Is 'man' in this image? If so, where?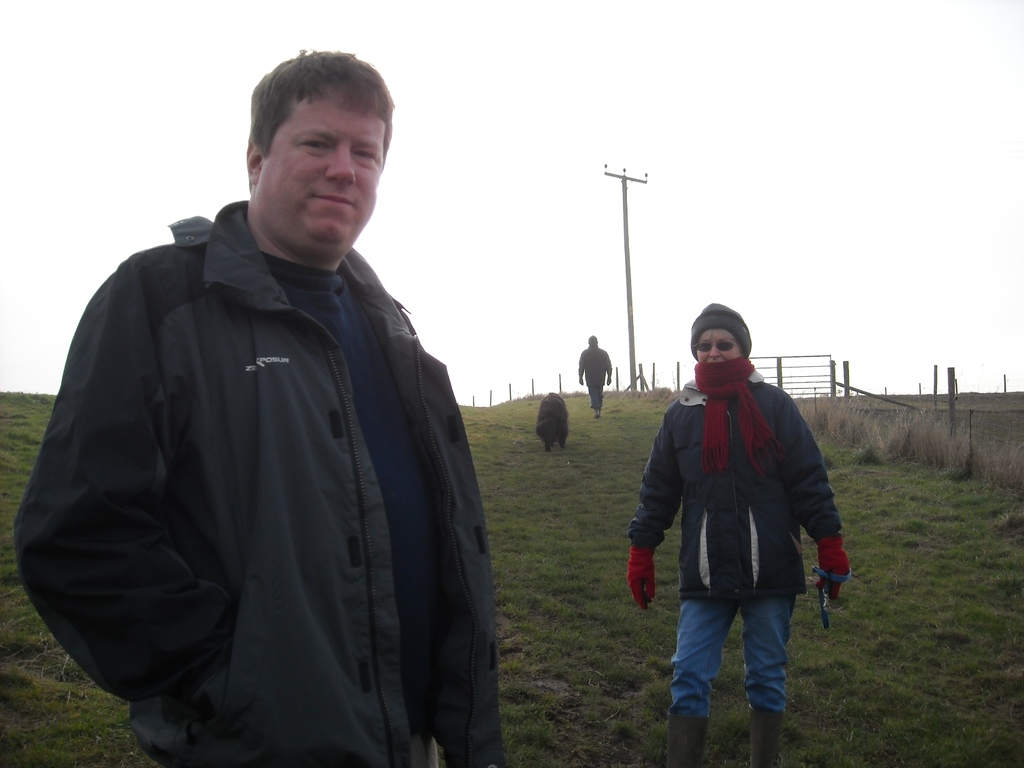
Yes, at region(576, 334, 611, 419).
